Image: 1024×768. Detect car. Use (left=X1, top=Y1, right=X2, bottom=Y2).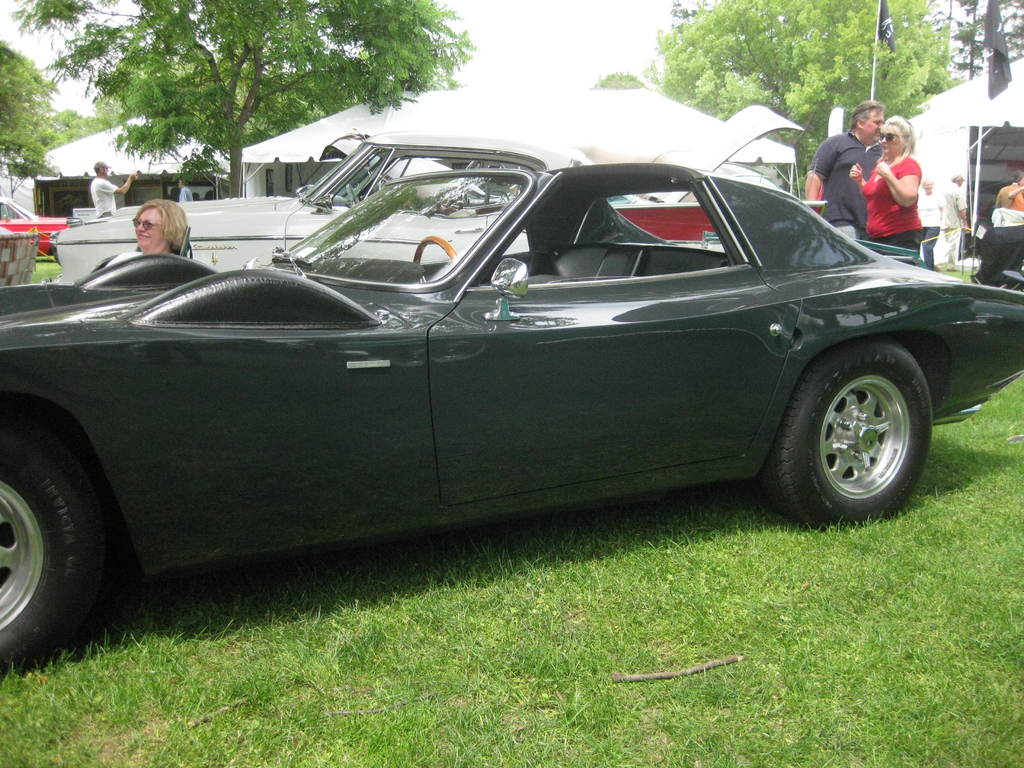
(left=36, top=105, right=804, bottom=270).
